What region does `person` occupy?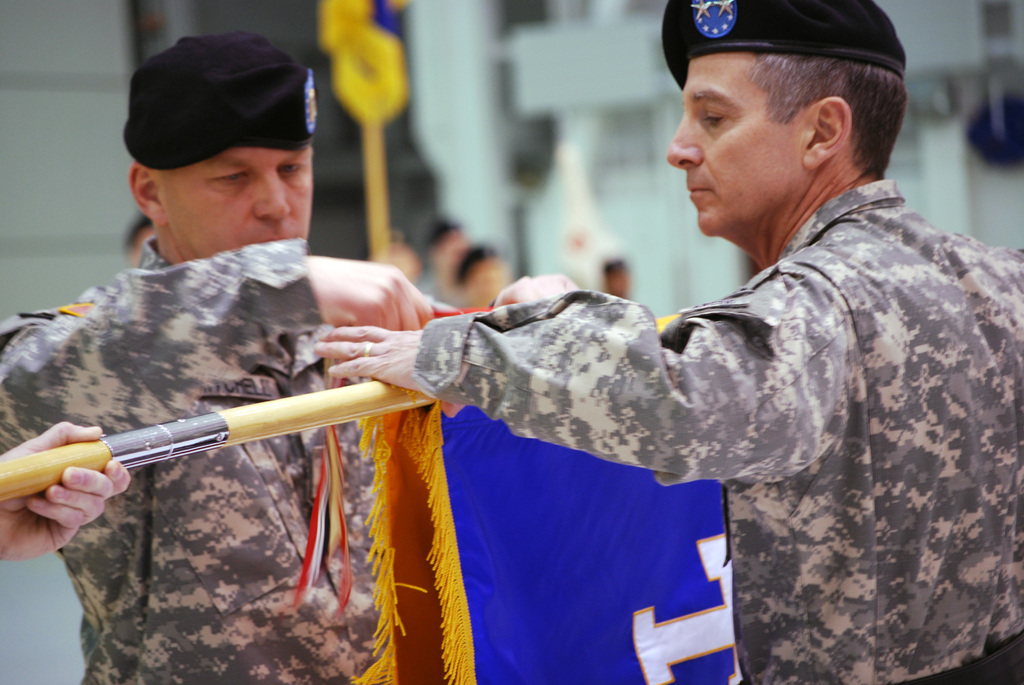
417,217,471,308.
